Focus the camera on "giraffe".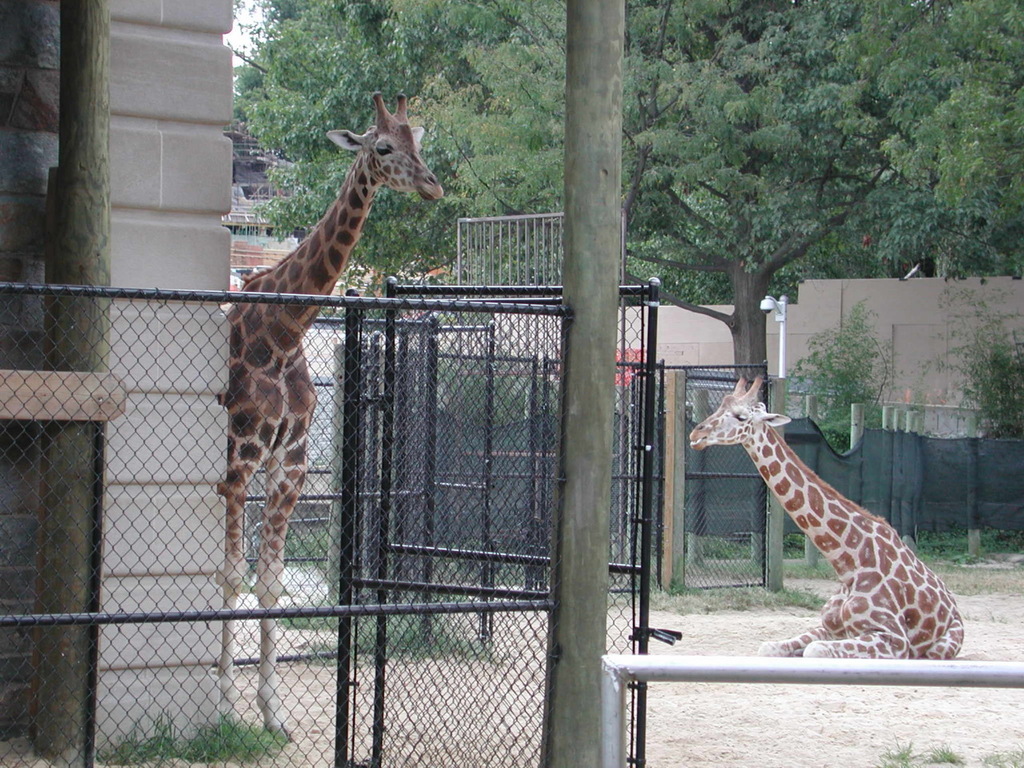
Focus region: <box>690,381,969,685</box>.
